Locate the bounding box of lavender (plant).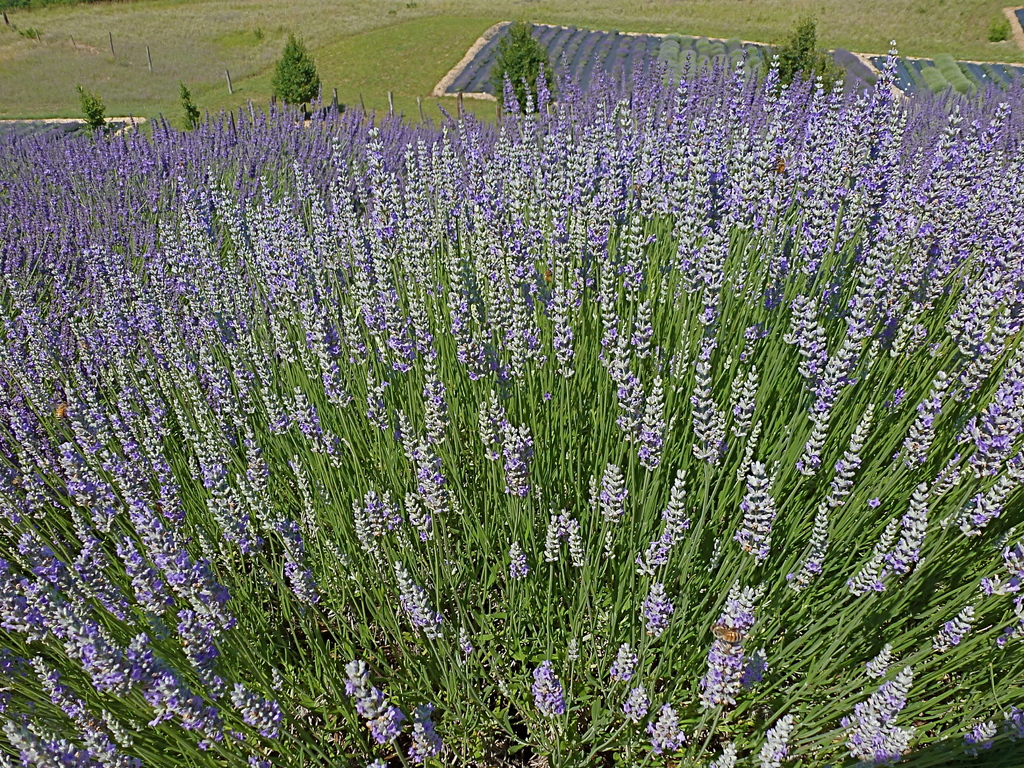
Bounding box: 384 495 410 560.
